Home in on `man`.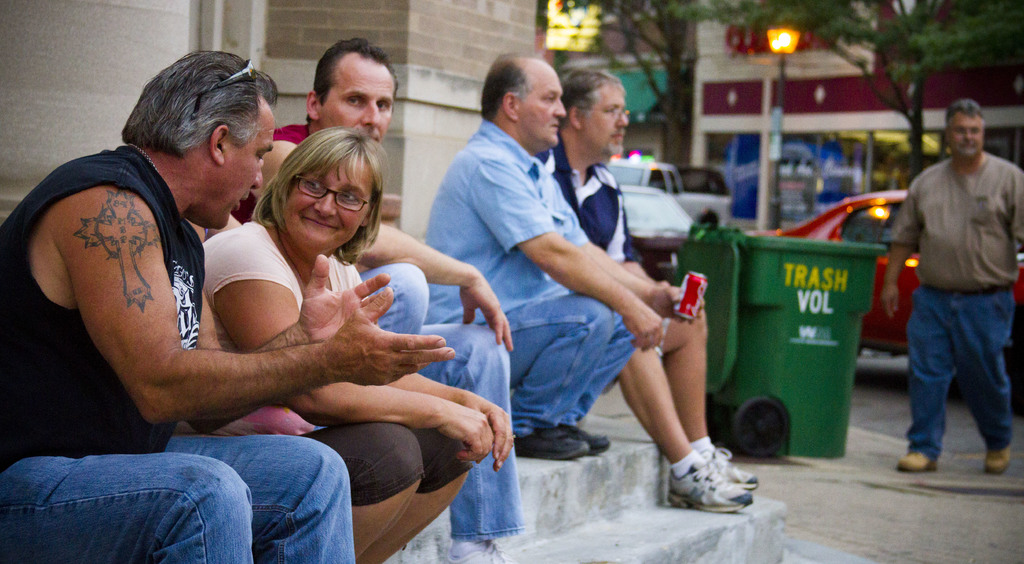
Homed in at bbox=[532, 70, 758, 509].
